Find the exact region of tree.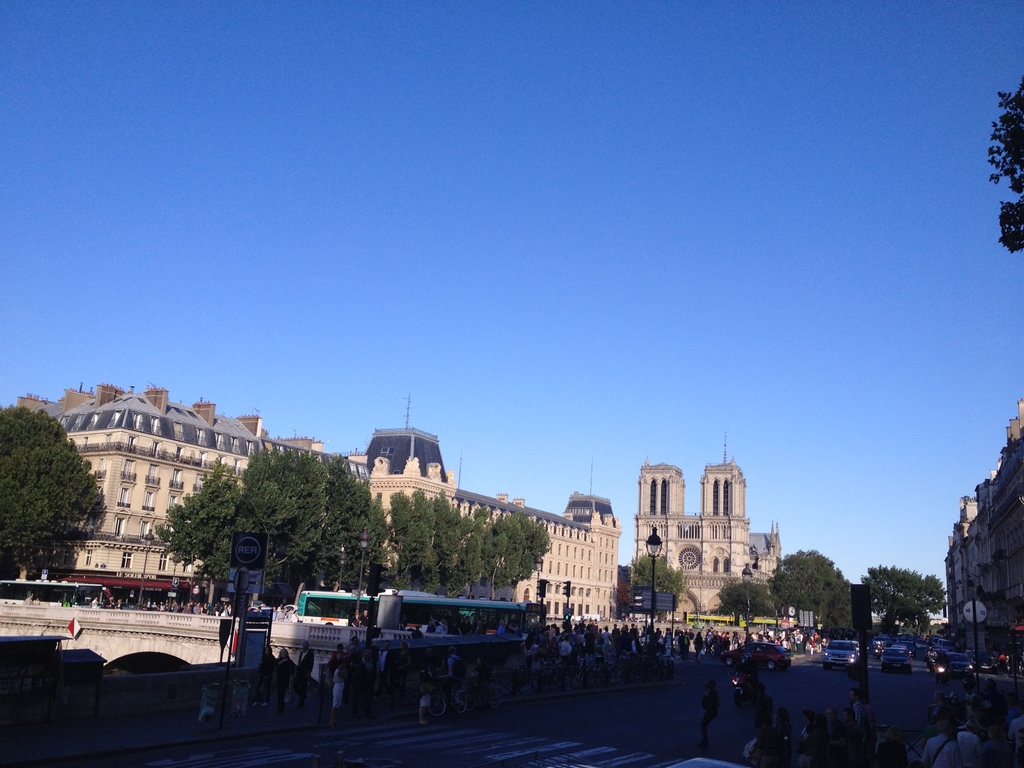
Exact region: x1=712 y1=574 x2=799 y2=630.
